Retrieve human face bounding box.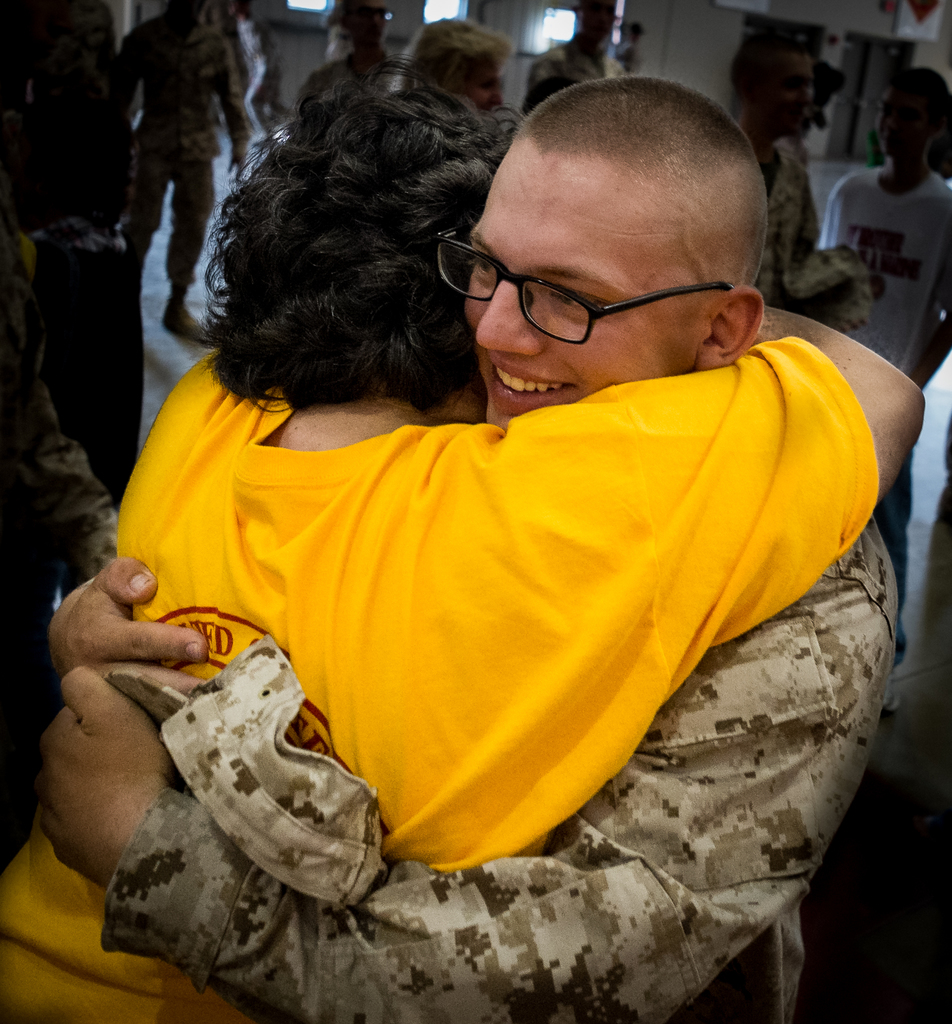
Bounding box: Rect(439, 48, 507, 113).
